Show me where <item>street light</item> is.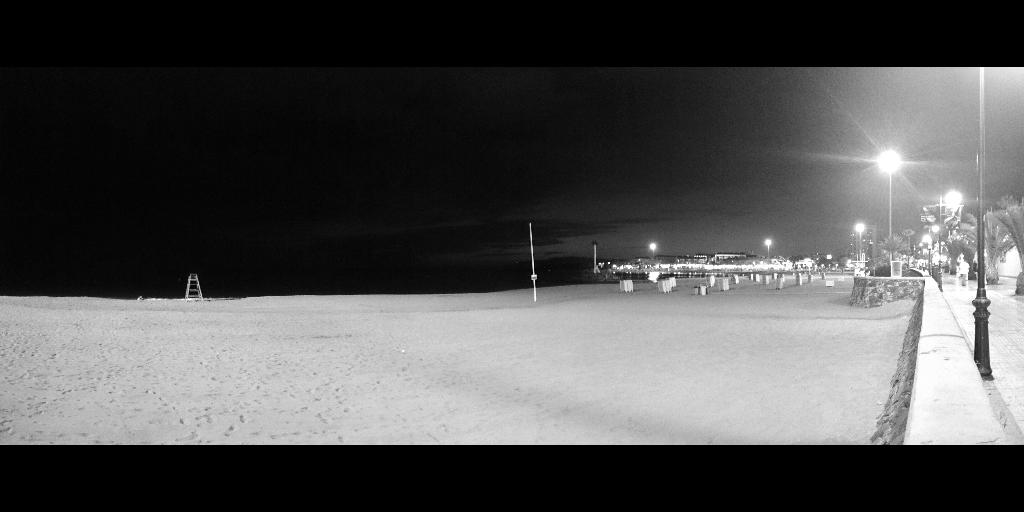
<item>street light</item> is at <box>853,222,866,267</box>.
